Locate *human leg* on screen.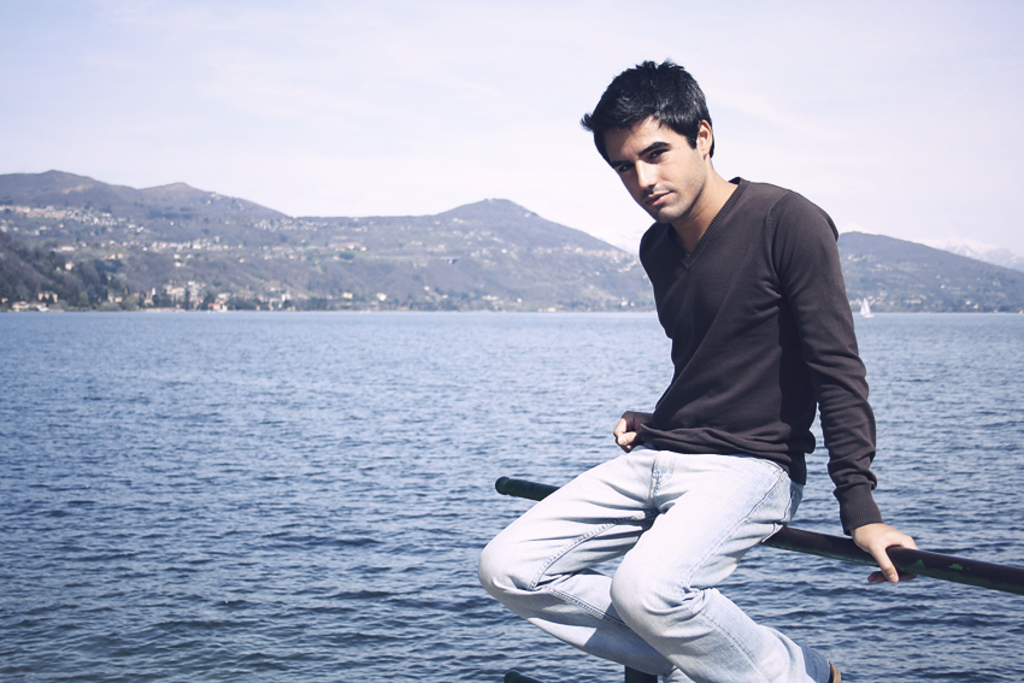
On screen at (481,442,692,682).
